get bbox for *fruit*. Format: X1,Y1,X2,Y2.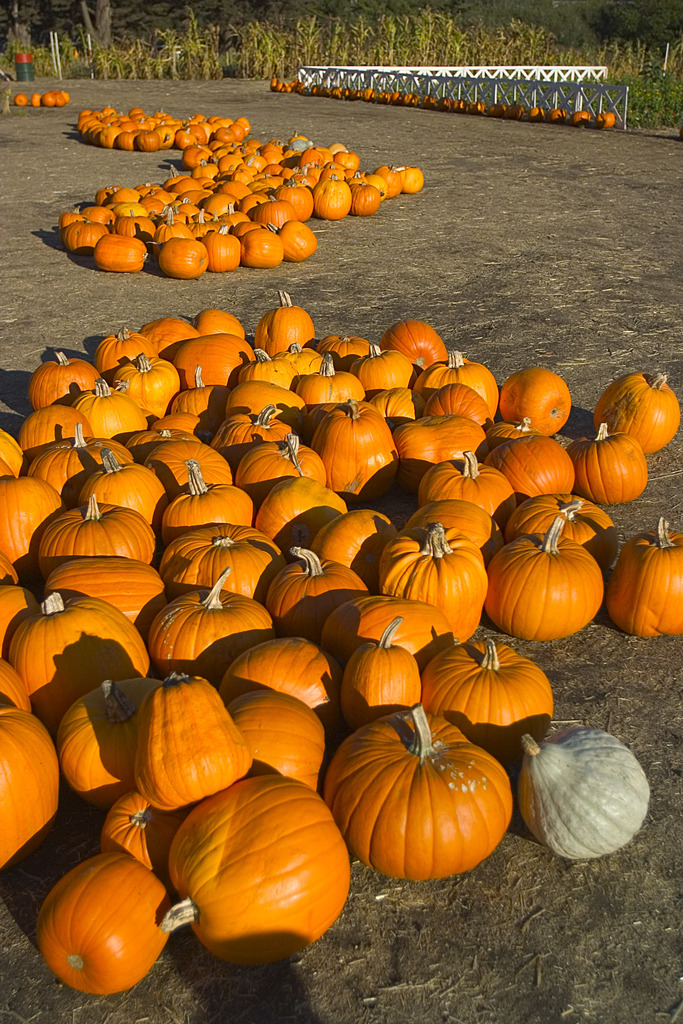
595,109,618,127.
